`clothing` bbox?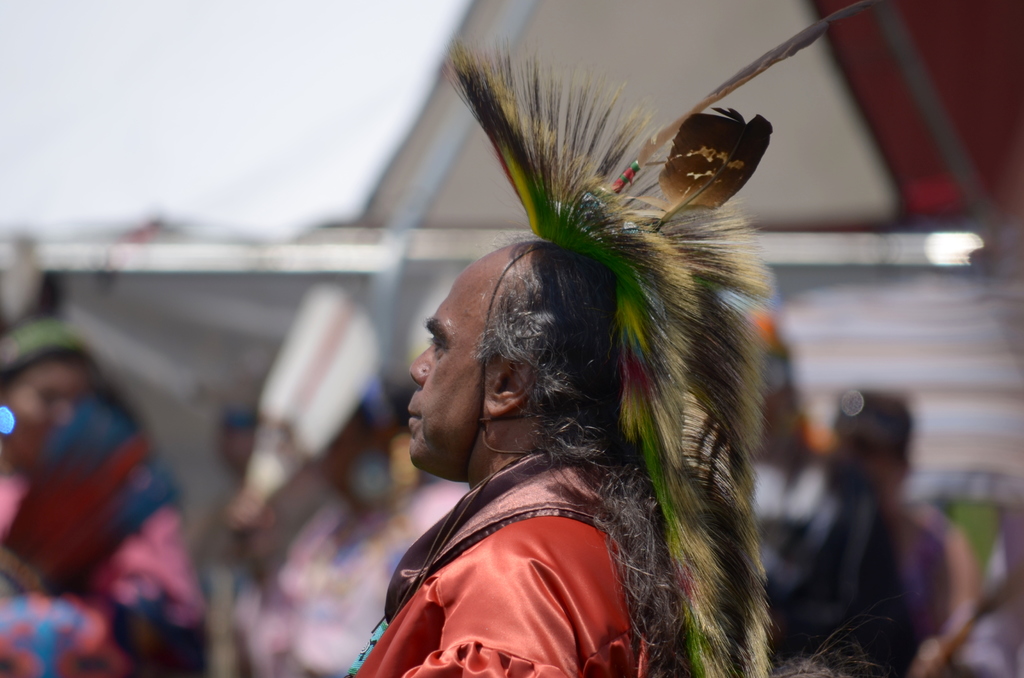
select_region(893, 503, 961, 643)
